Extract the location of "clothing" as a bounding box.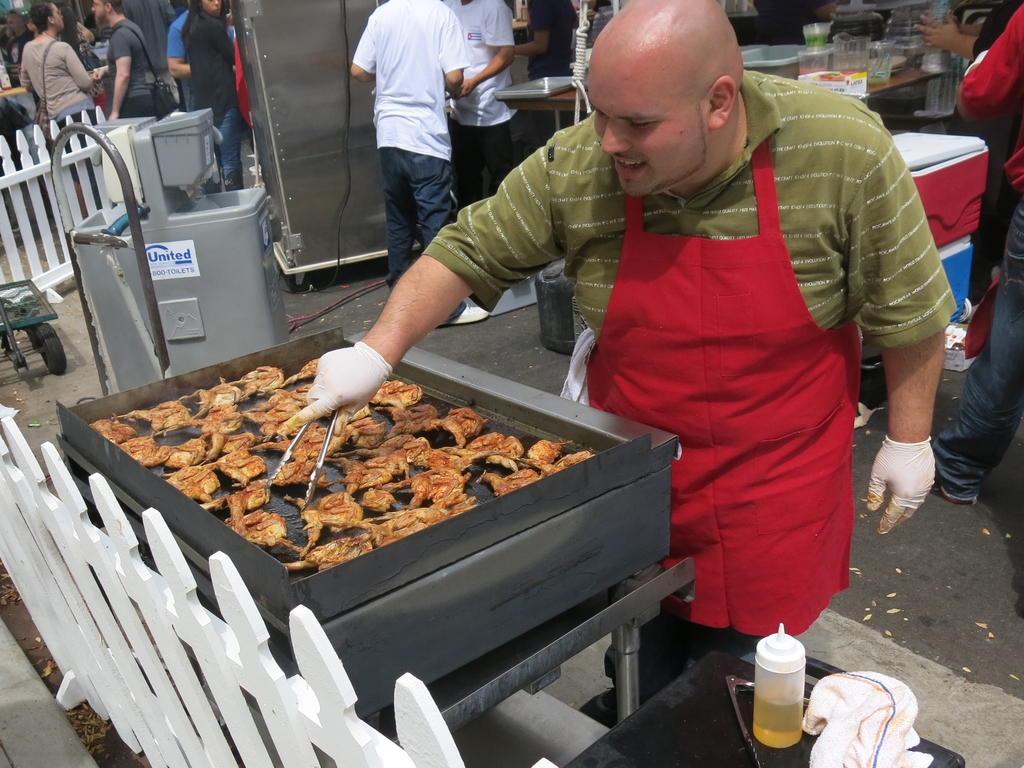
935/0/1023/511.
